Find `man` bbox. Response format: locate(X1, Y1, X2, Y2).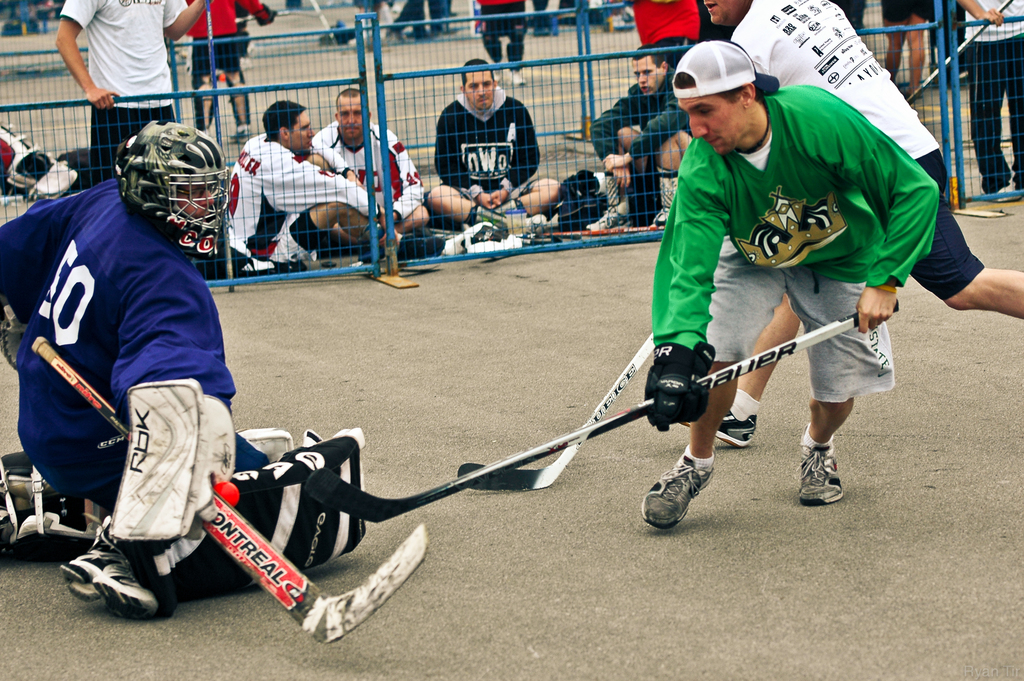
locate(58, 0, 206, 185).
